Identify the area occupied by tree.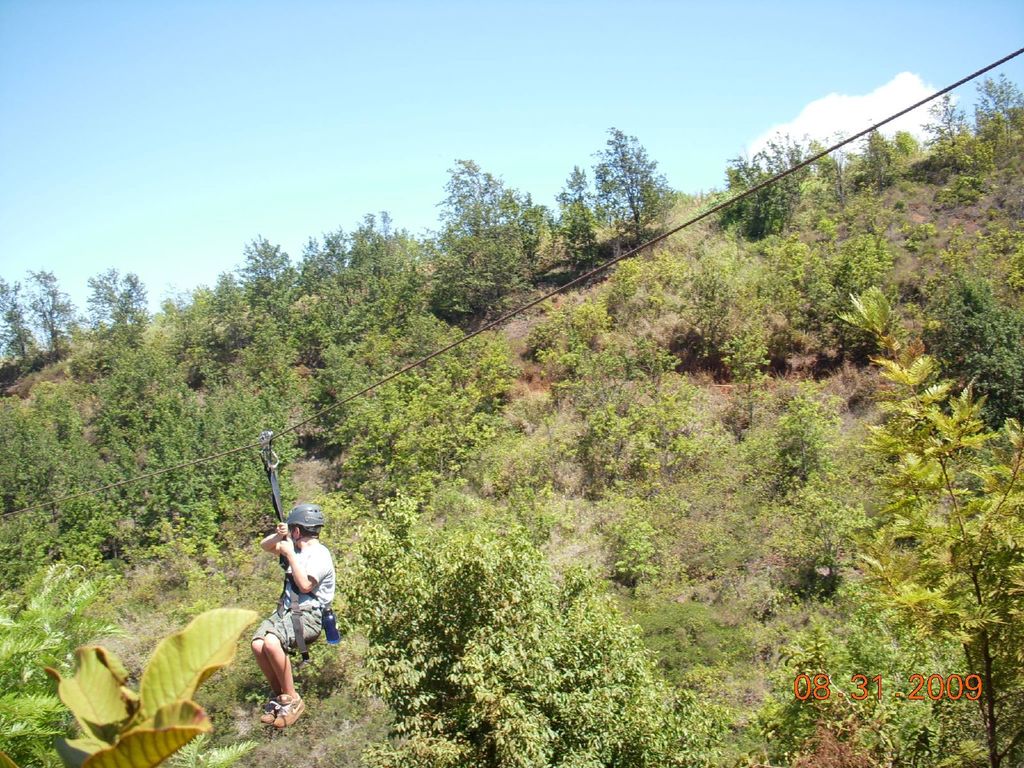
Area: crop(848, 287, 1023, 767).
